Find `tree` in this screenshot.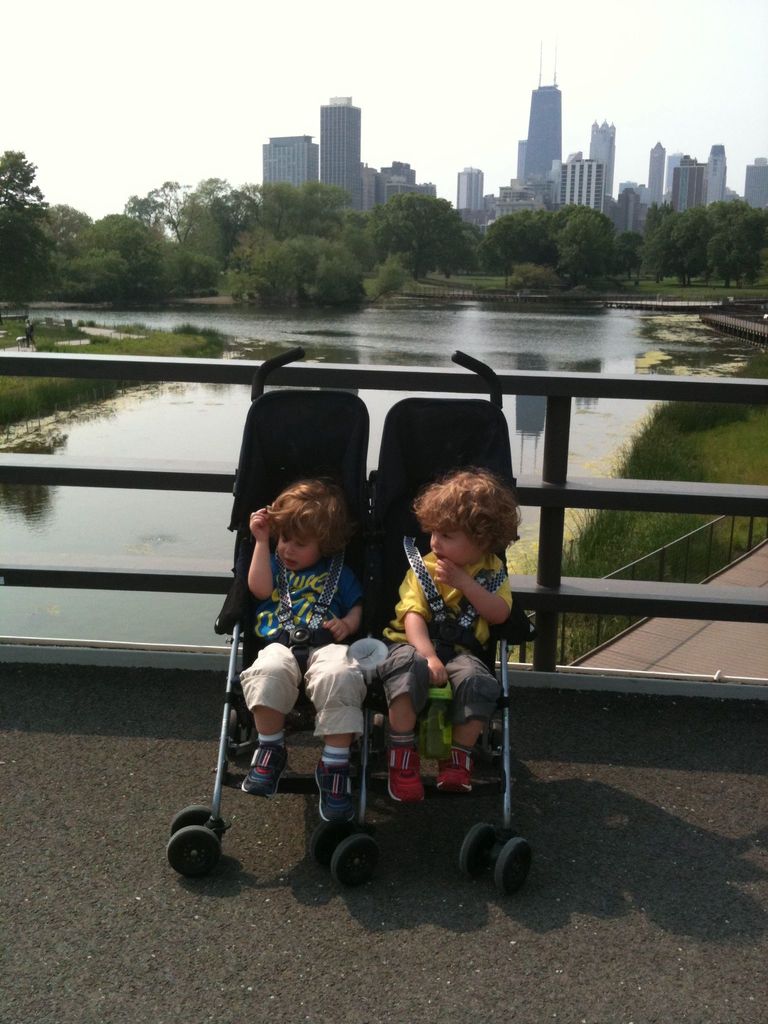
The bounding box for `tree` is <region>119, 172, 224, 250</region>.
